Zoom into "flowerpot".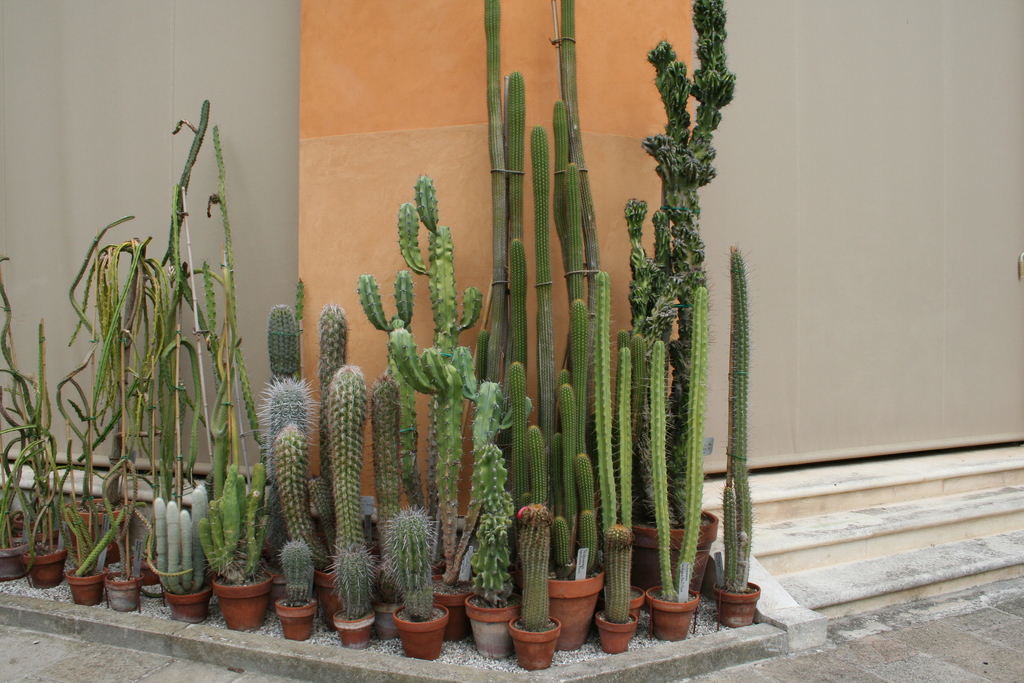
Zoom target: 310:548:385:631.
